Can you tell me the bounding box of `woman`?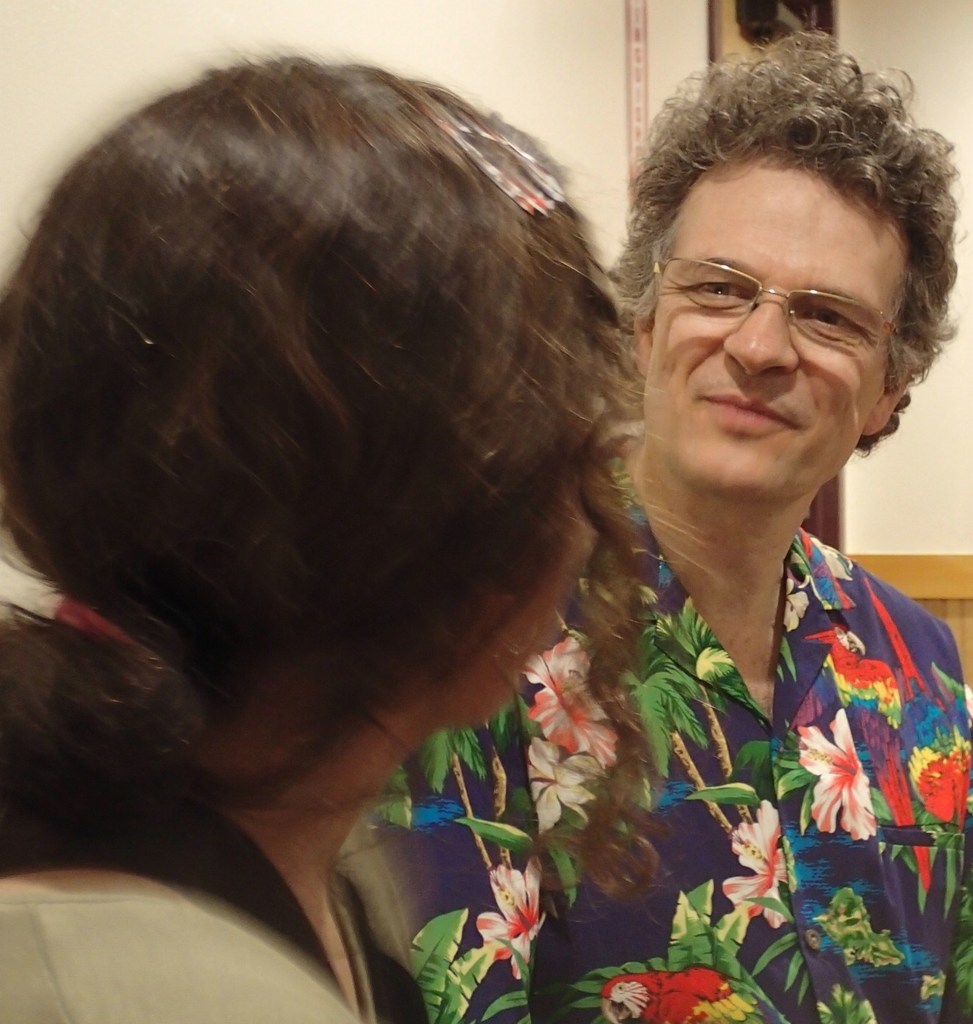
[x1=0, y1=40, x2=701, y2=1005].
